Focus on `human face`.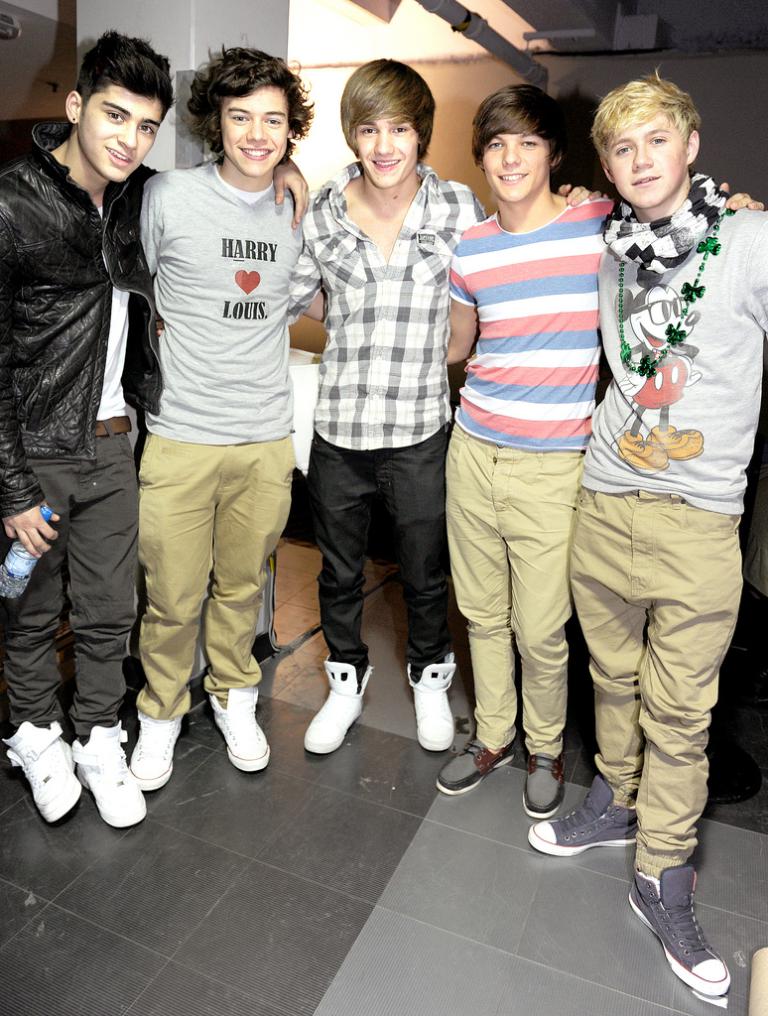
Focused at left=356, top=113, right=416, bottom=186.
